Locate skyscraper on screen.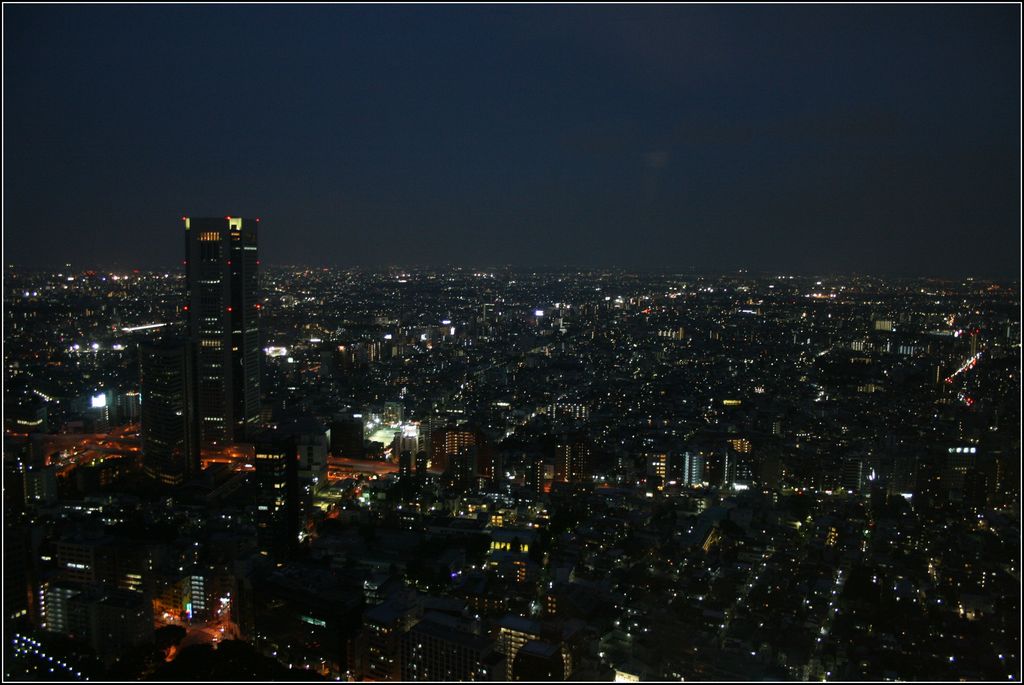
On screen at 183,213,269,509.
